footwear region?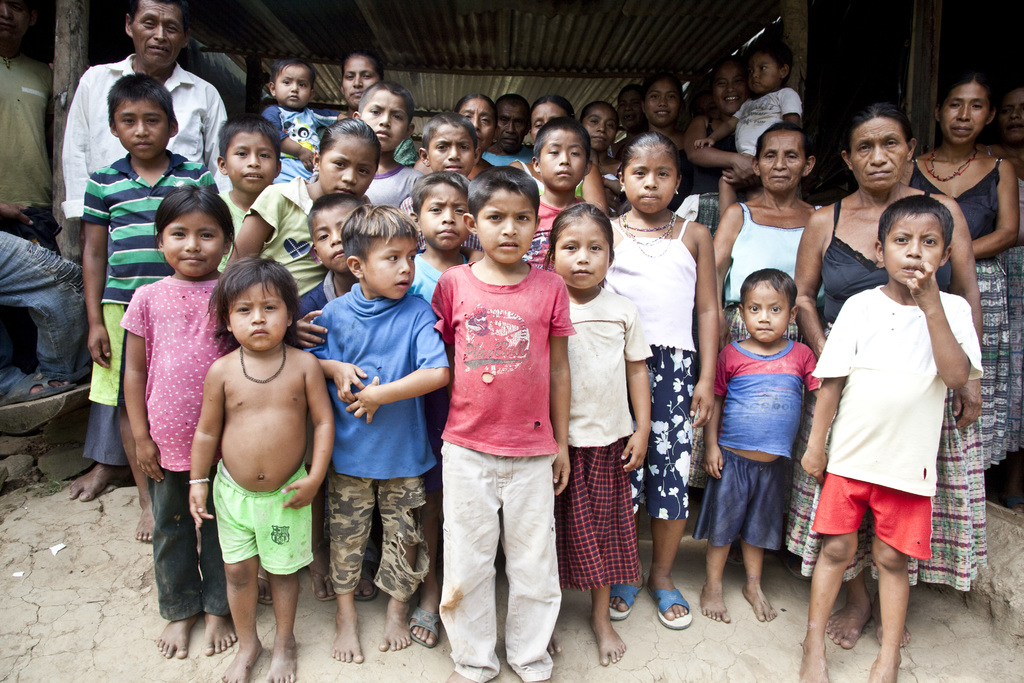
647, 582, 693, 632
